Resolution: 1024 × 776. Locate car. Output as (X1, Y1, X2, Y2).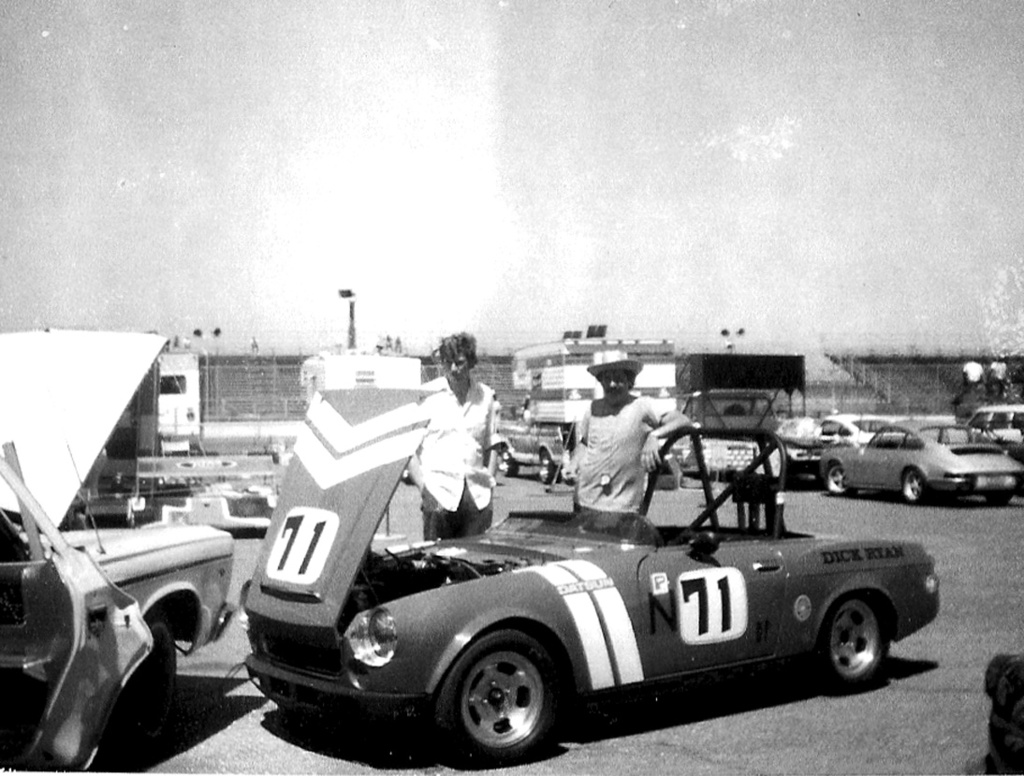
(824, 411, 900, 439).
